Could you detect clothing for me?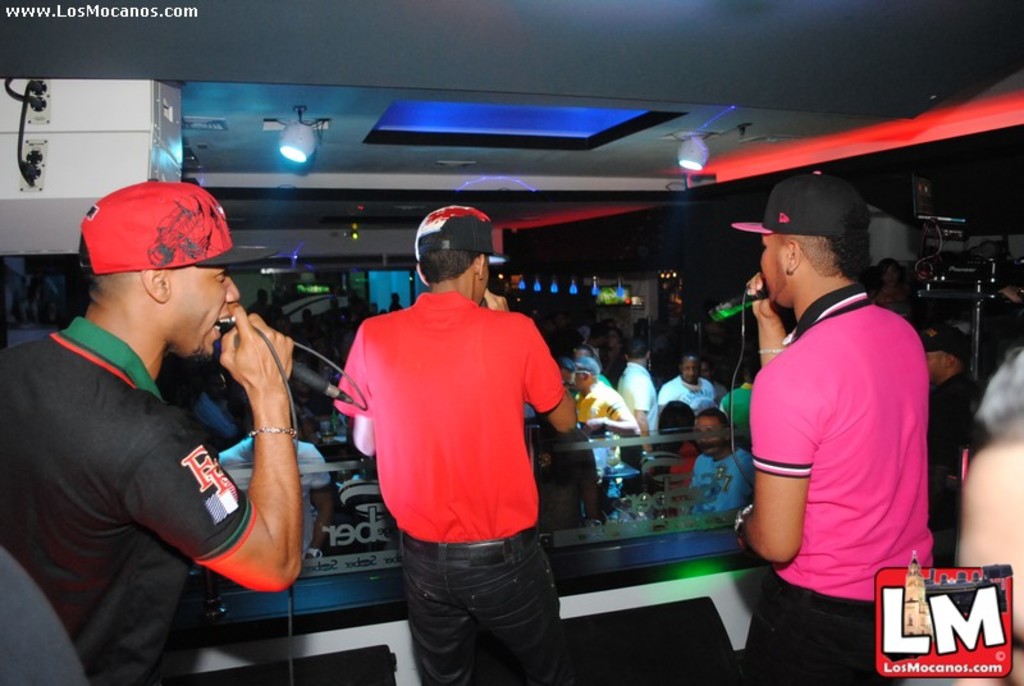
Detection result: 0 316 250 685.
